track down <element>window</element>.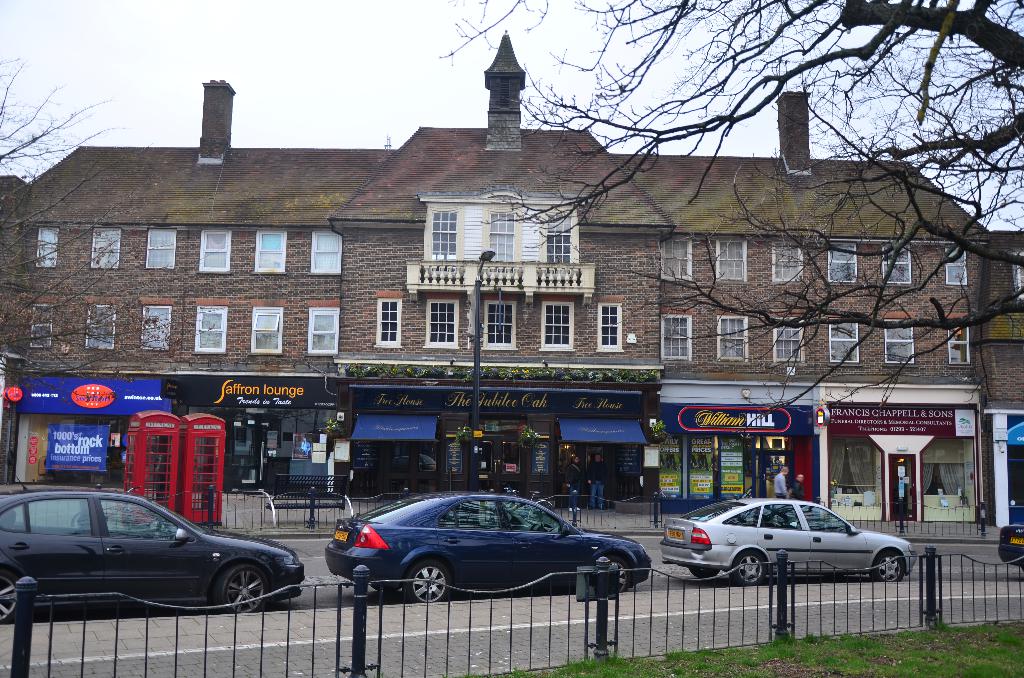
Tracked to bbox(313, 230, 337, 275).
